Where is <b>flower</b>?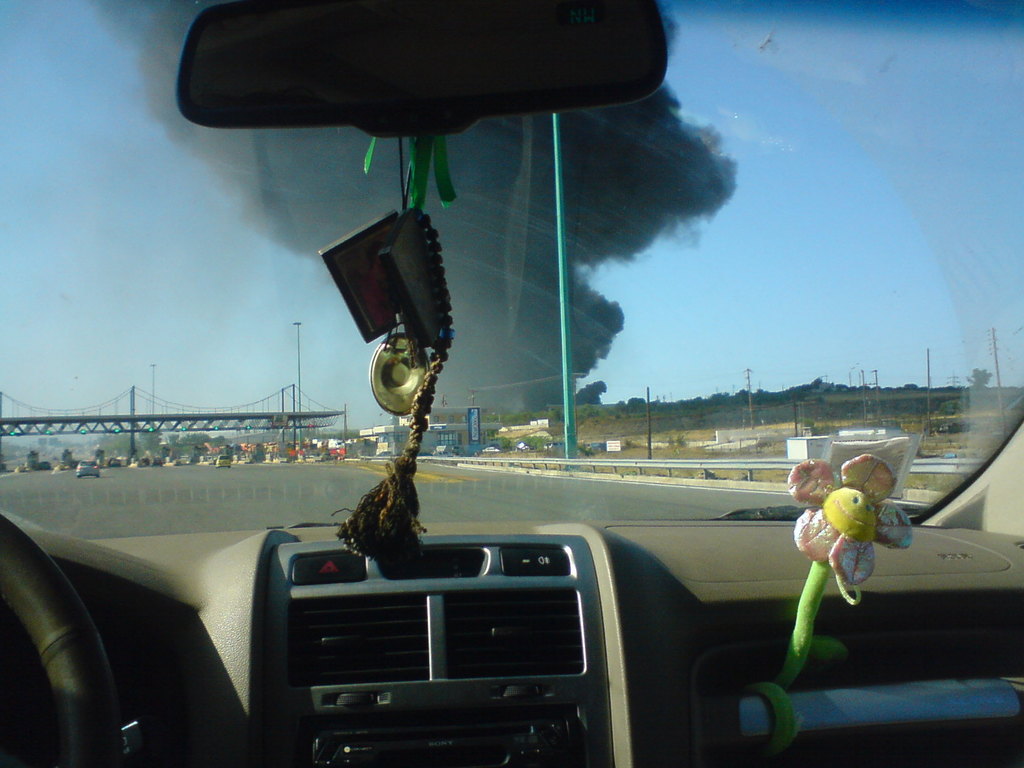
787 456 913 604.
